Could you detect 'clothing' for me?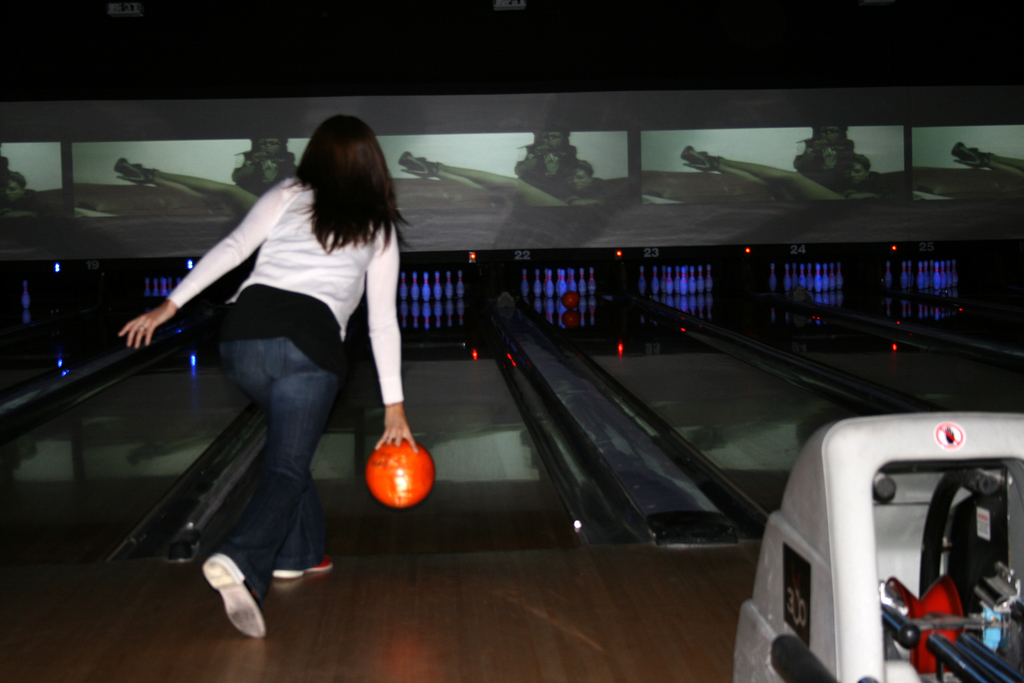
Detection result: bbox=[164, 178, 408, 409].
